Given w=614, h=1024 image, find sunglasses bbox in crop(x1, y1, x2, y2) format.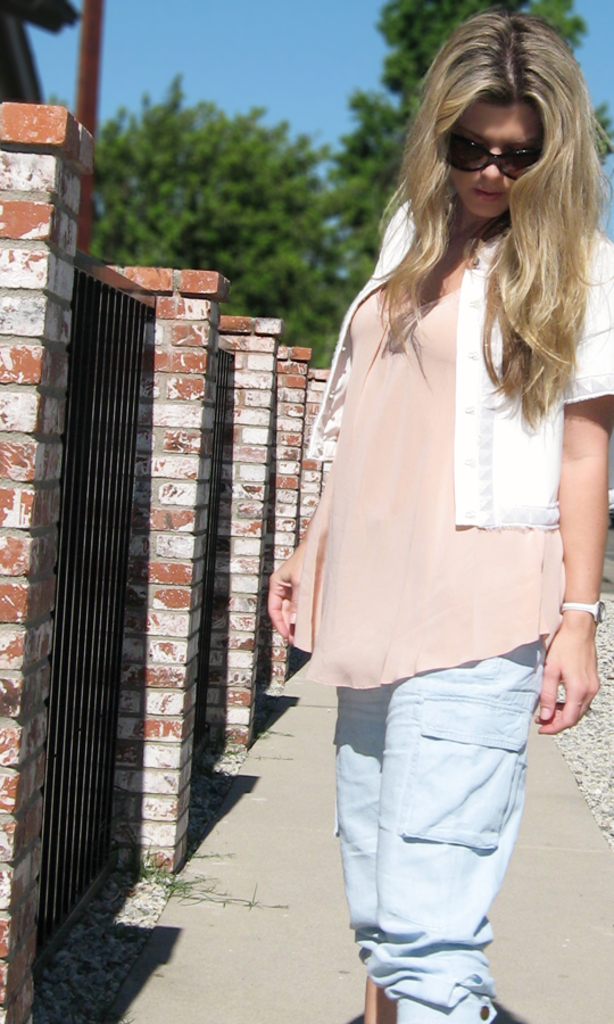
crop(447, 130, 538, 180).
